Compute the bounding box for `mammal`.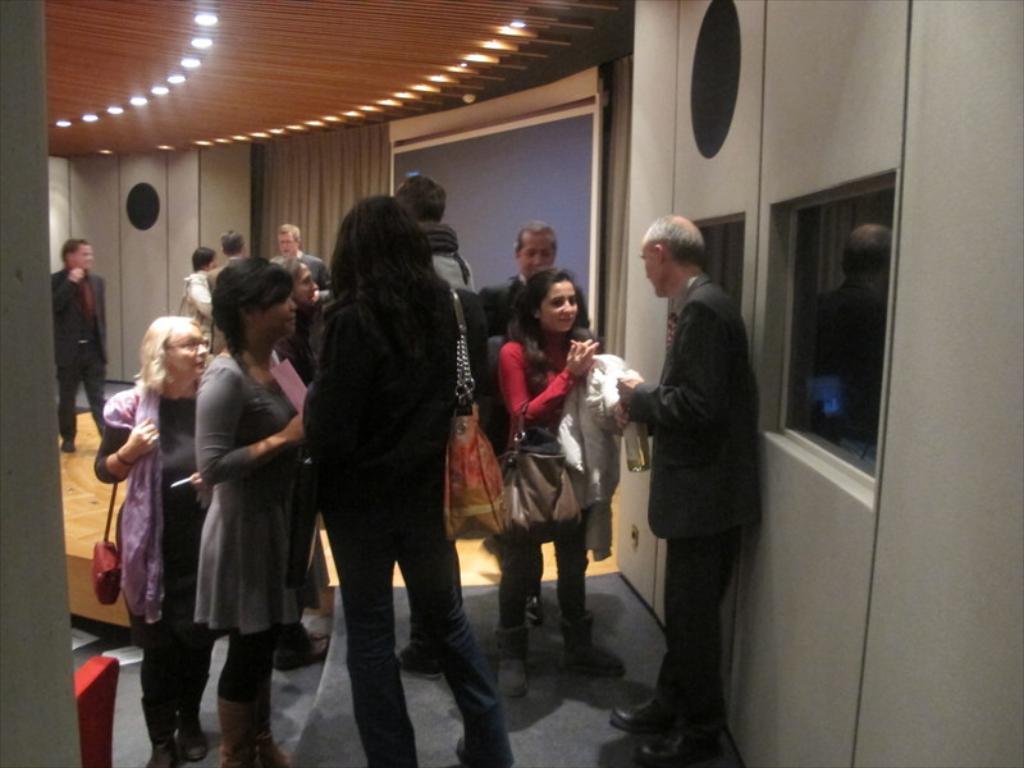
box=[620, 214, 760, 755].
